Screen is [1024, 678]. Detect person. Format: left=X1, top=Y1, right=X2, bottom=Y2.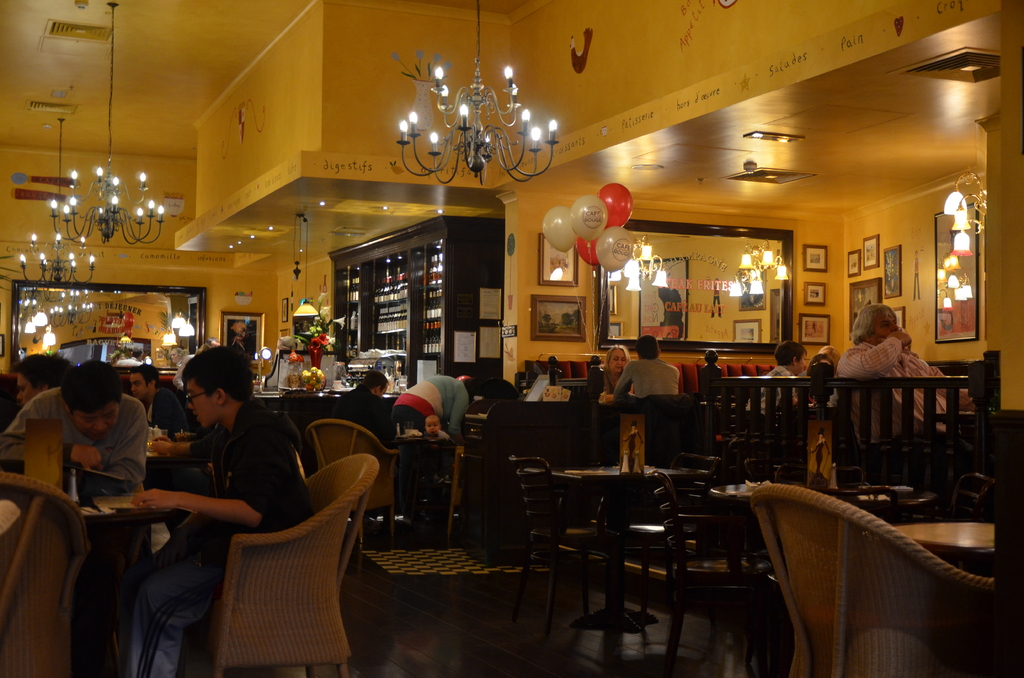
left=134, top=348, right=312, bottom=677.
